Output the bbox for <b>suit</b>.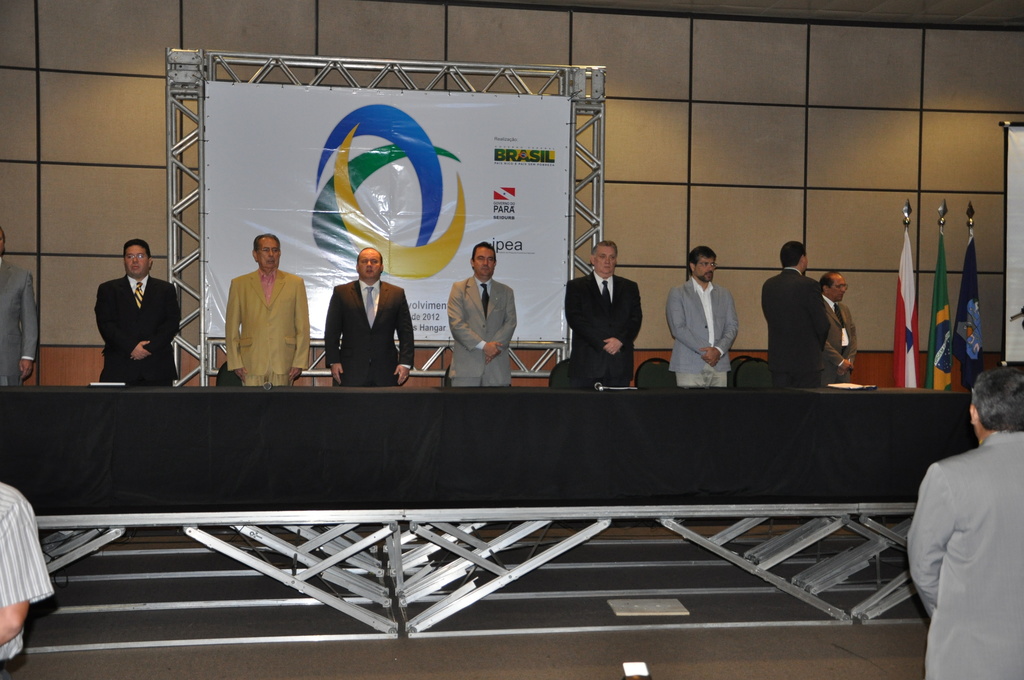
left=904, top=430, right=1023, bottom=679.
